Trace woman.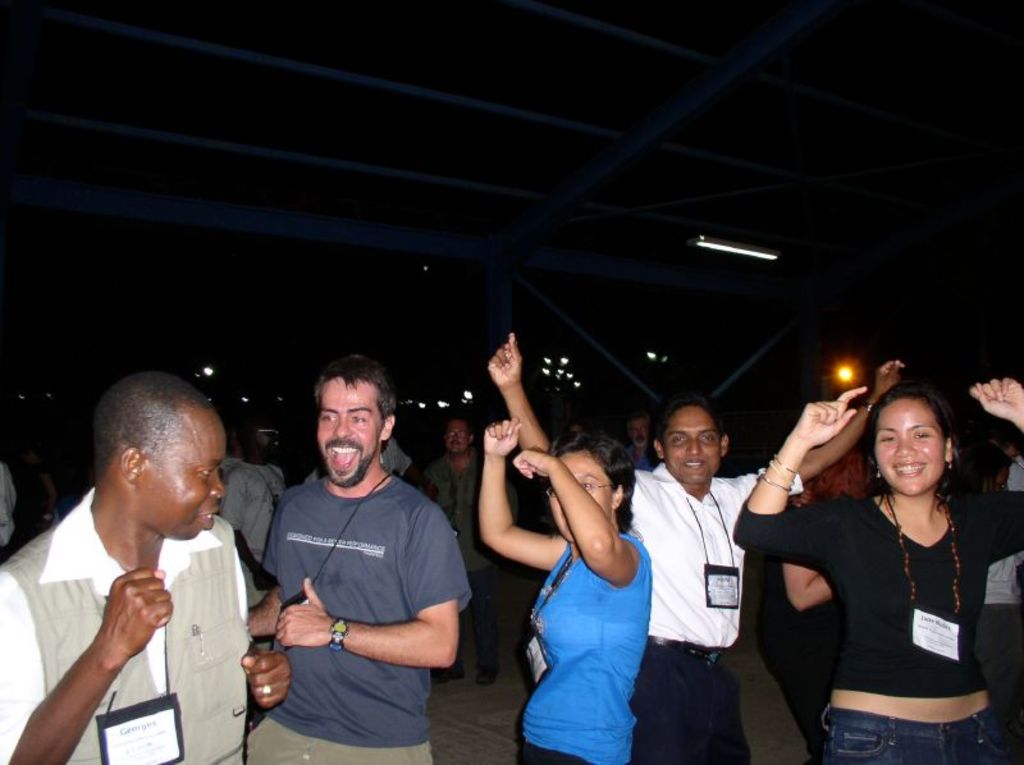
Traced to pyautogui.locateOnScreen(475, 417, 655, 764).
